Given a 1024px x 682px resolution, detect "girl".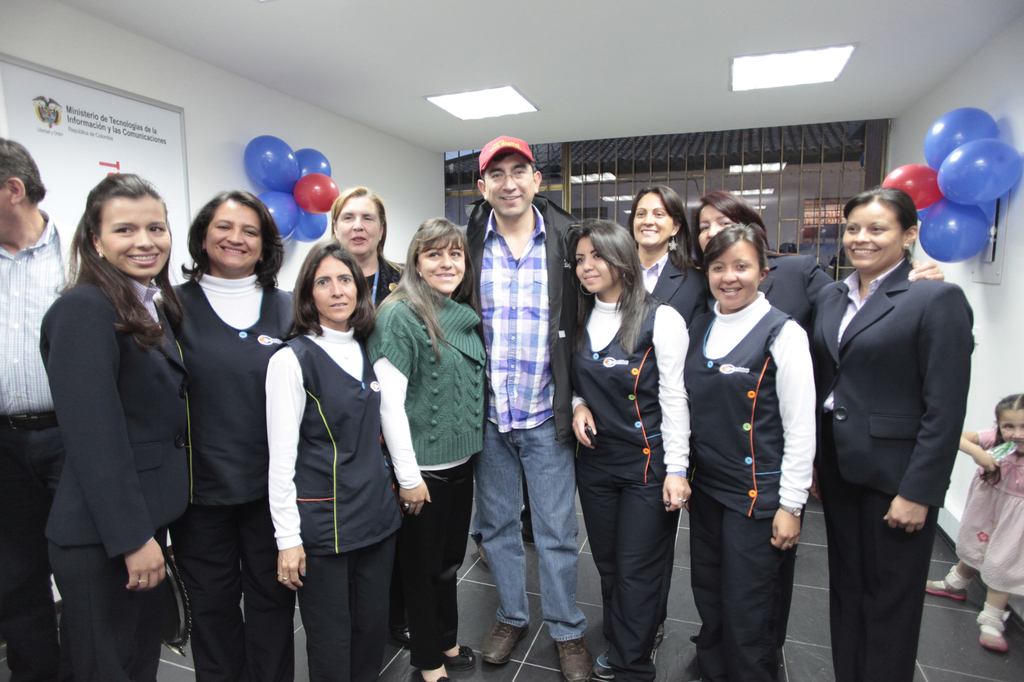
[571,220,685,681].
